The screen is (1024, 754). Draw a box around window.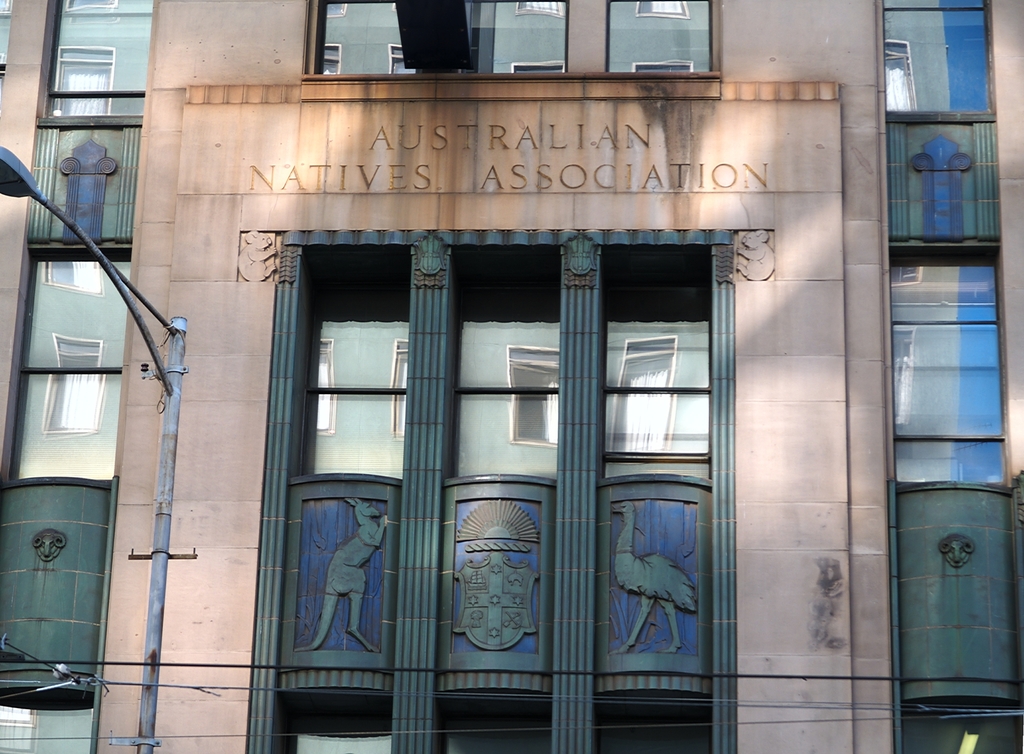
locate(890, 240, 1012, 488).
